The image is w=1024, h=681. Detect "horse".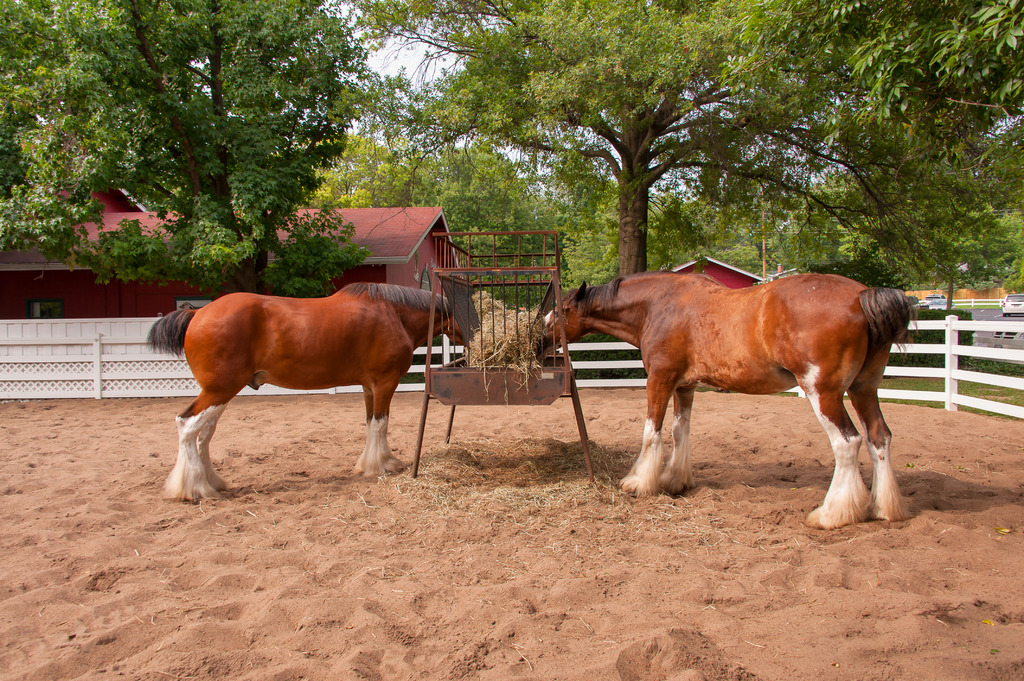
Detection: 530/271/913/531.
